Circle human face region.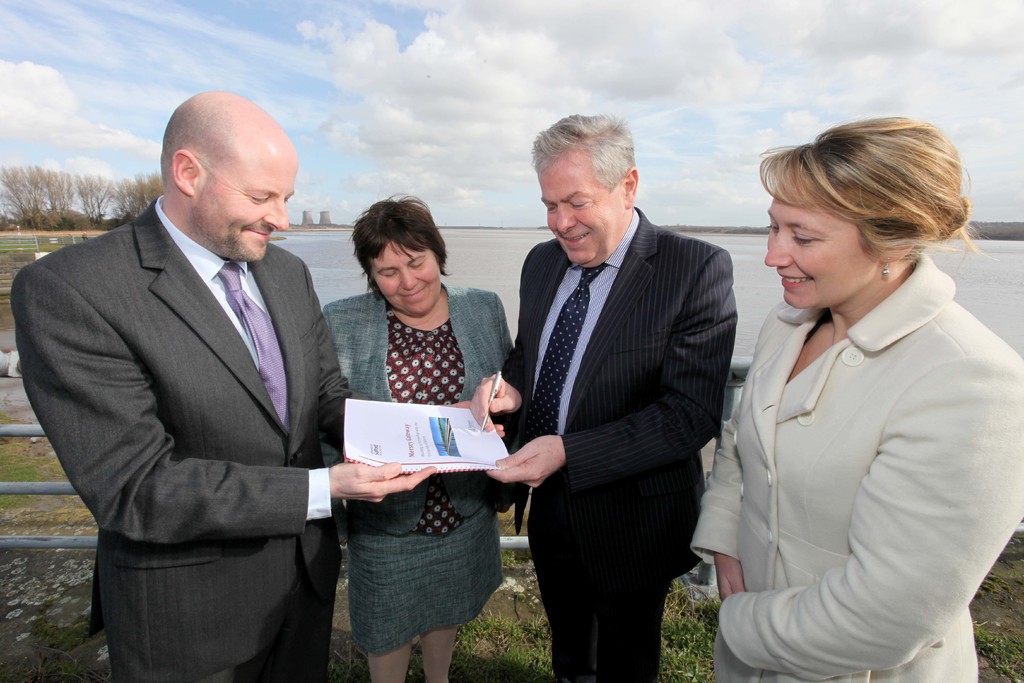
Region: <box>535,145,627,269</box>.
